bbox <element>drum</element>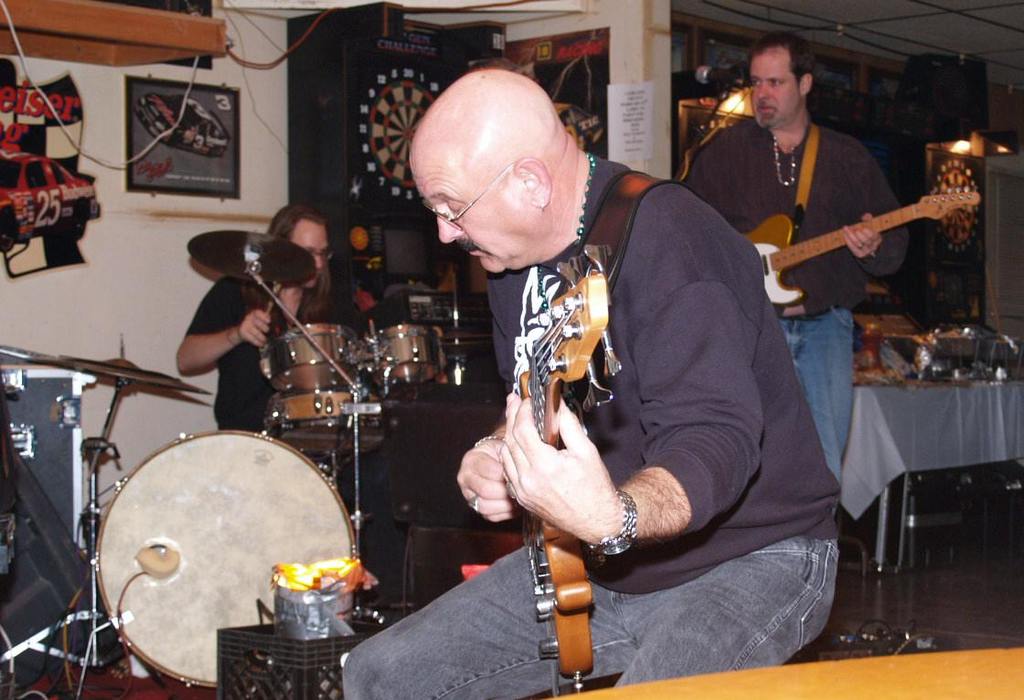
[85, 410, 354, 656]
